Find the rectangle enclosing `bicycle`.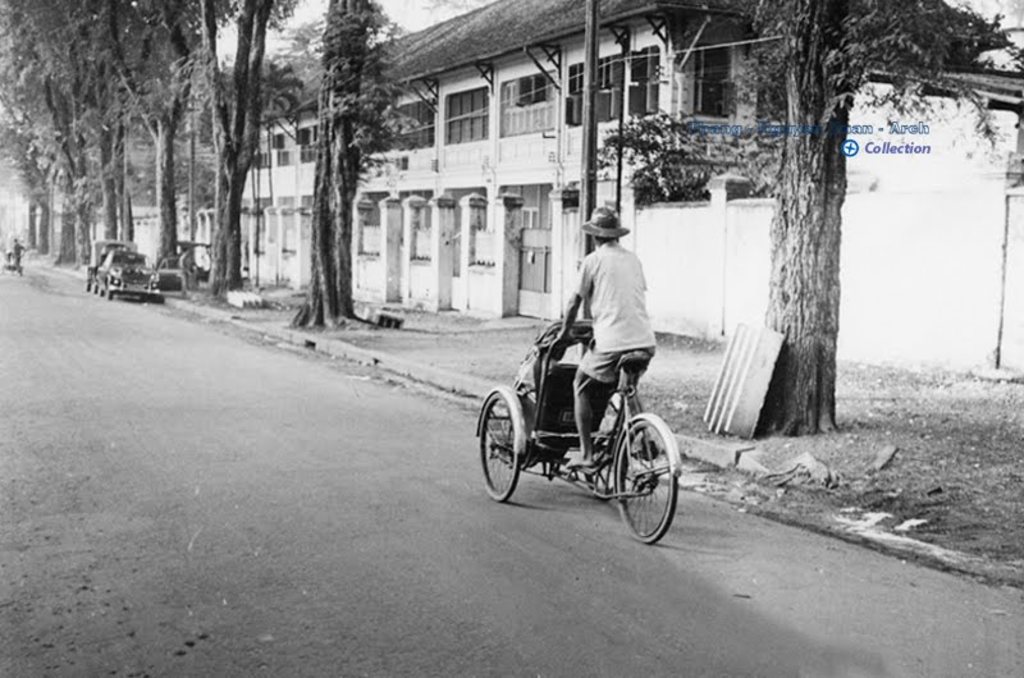
detection(475, 315, 684, 544).
